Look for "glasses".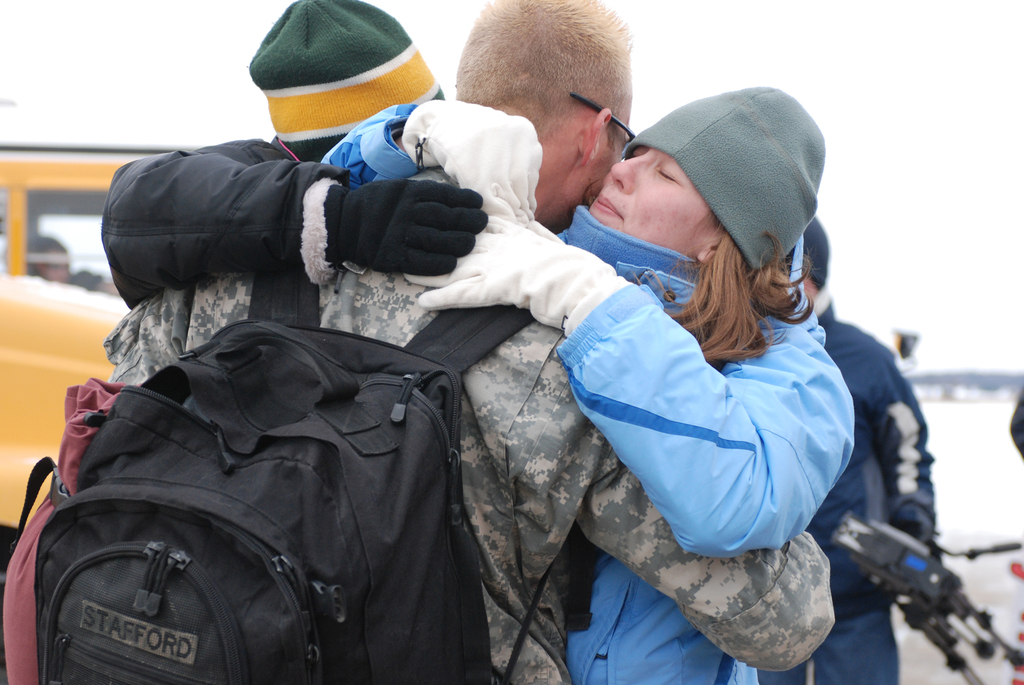
Found: detection(568, 91, 635, 143).
